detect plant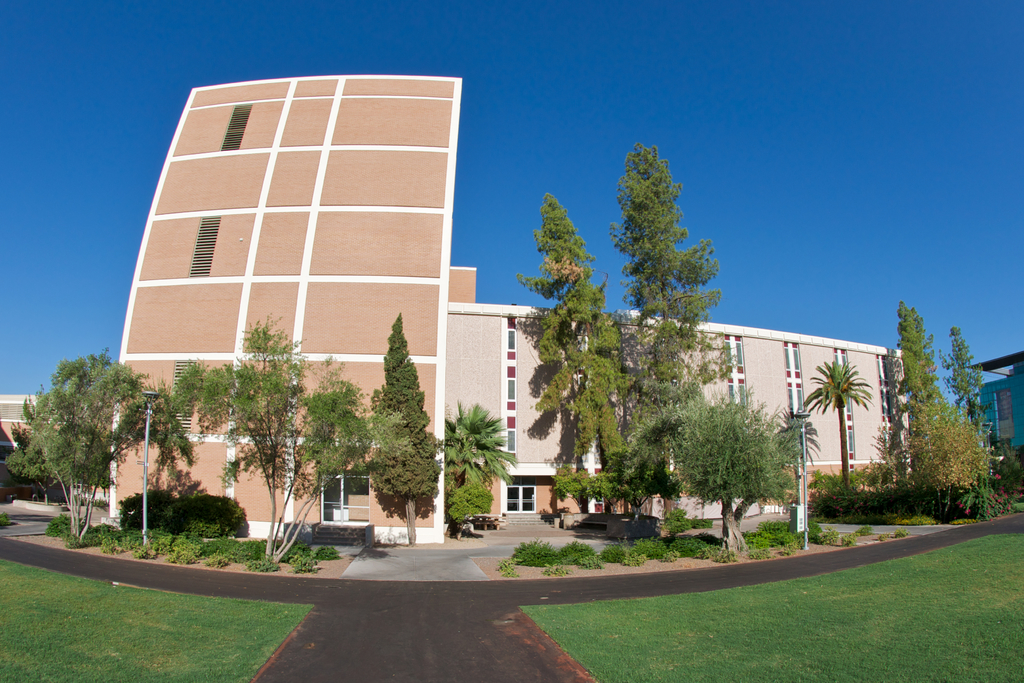
crop(666, 364, 815, 545)
